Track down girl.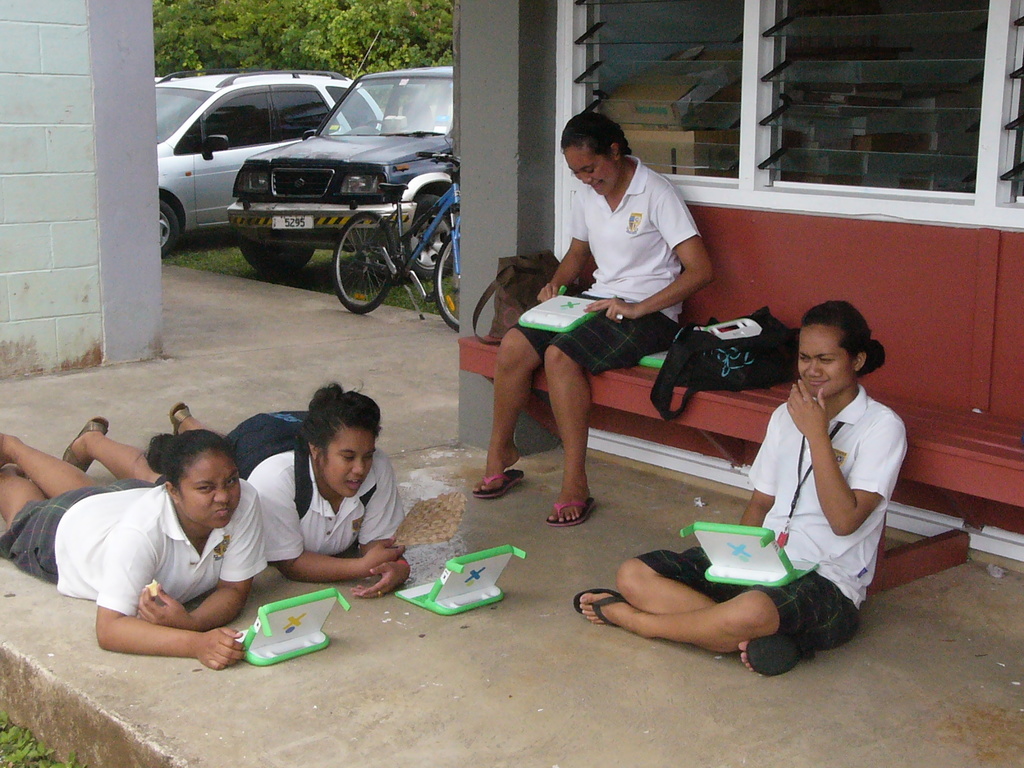
Tracked to left=0, top=428, right=268, bottom=671.
